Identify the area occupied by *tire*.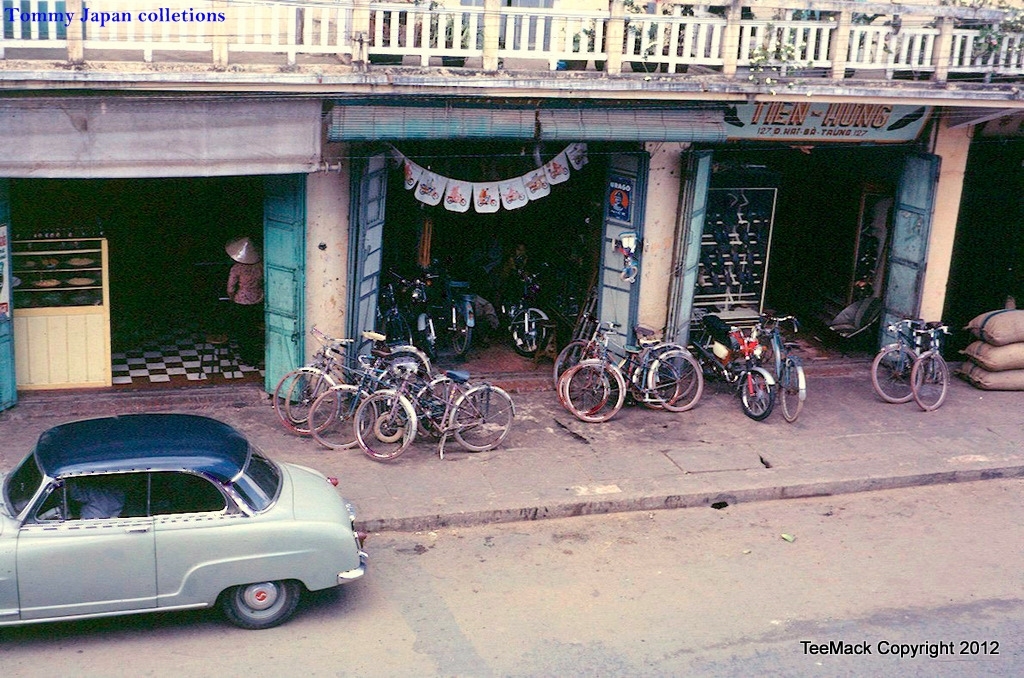
Area: bbox(352, 395, 413, 459).
